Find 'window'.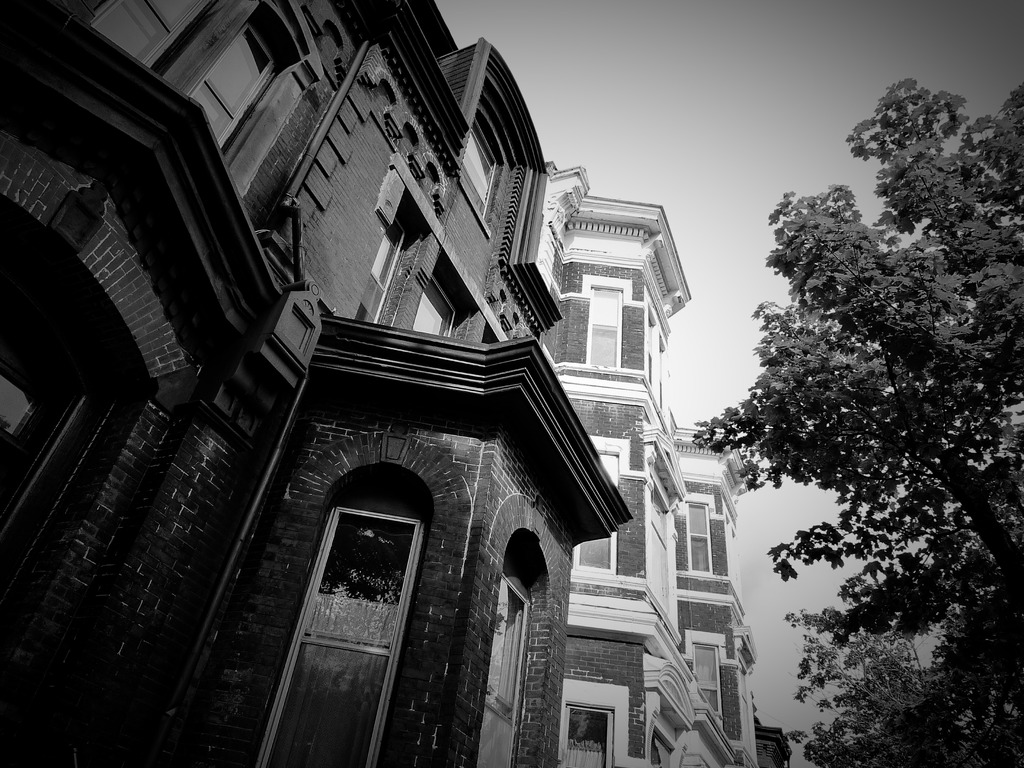
410/278/460/331.
